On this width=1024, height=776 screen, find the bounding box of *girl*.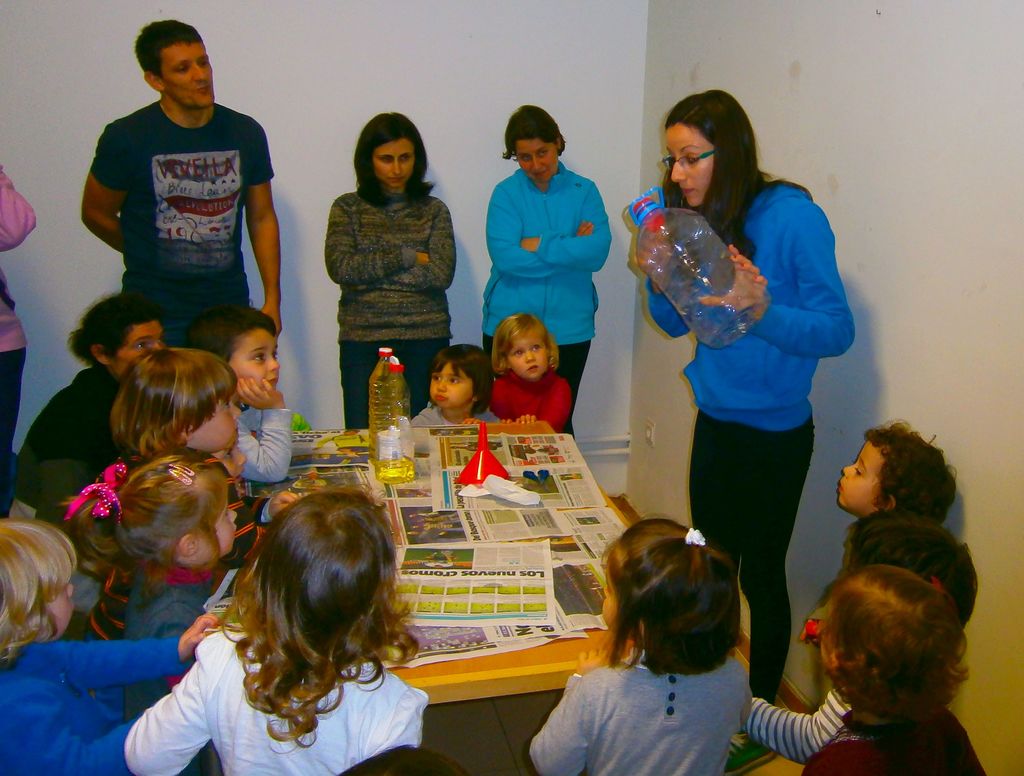
Bounding box: {"x1": 806, "y1": 562, "x2": 983, "y2": 775}.
